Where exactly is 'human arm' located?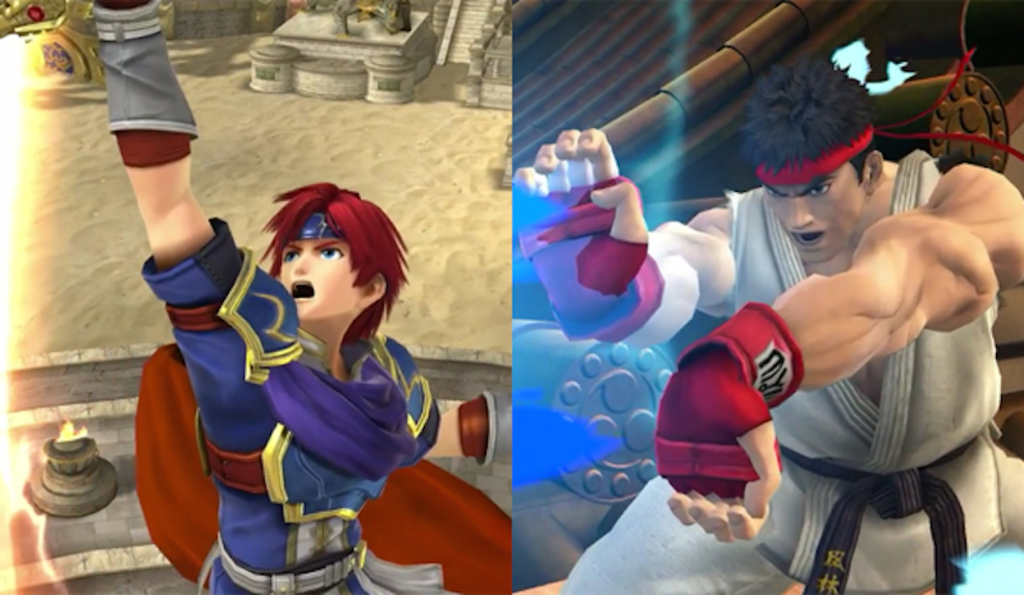
Its bounding box is 422,389,512,467.
